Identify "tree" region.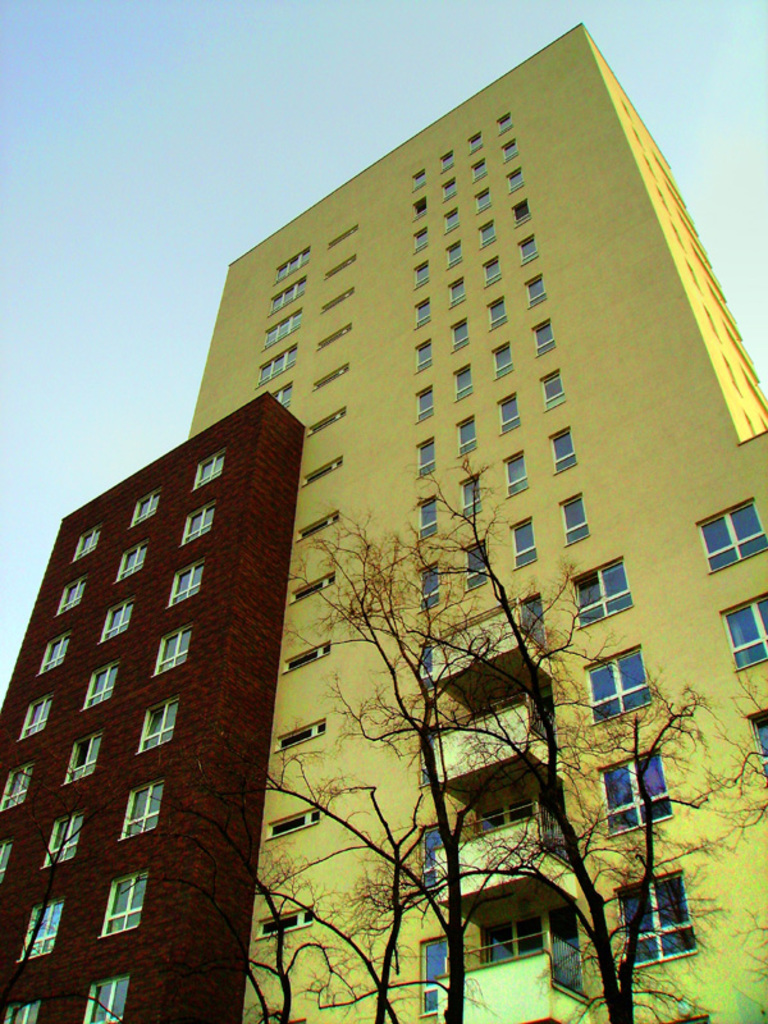
Region: (396,445,767,1023).
